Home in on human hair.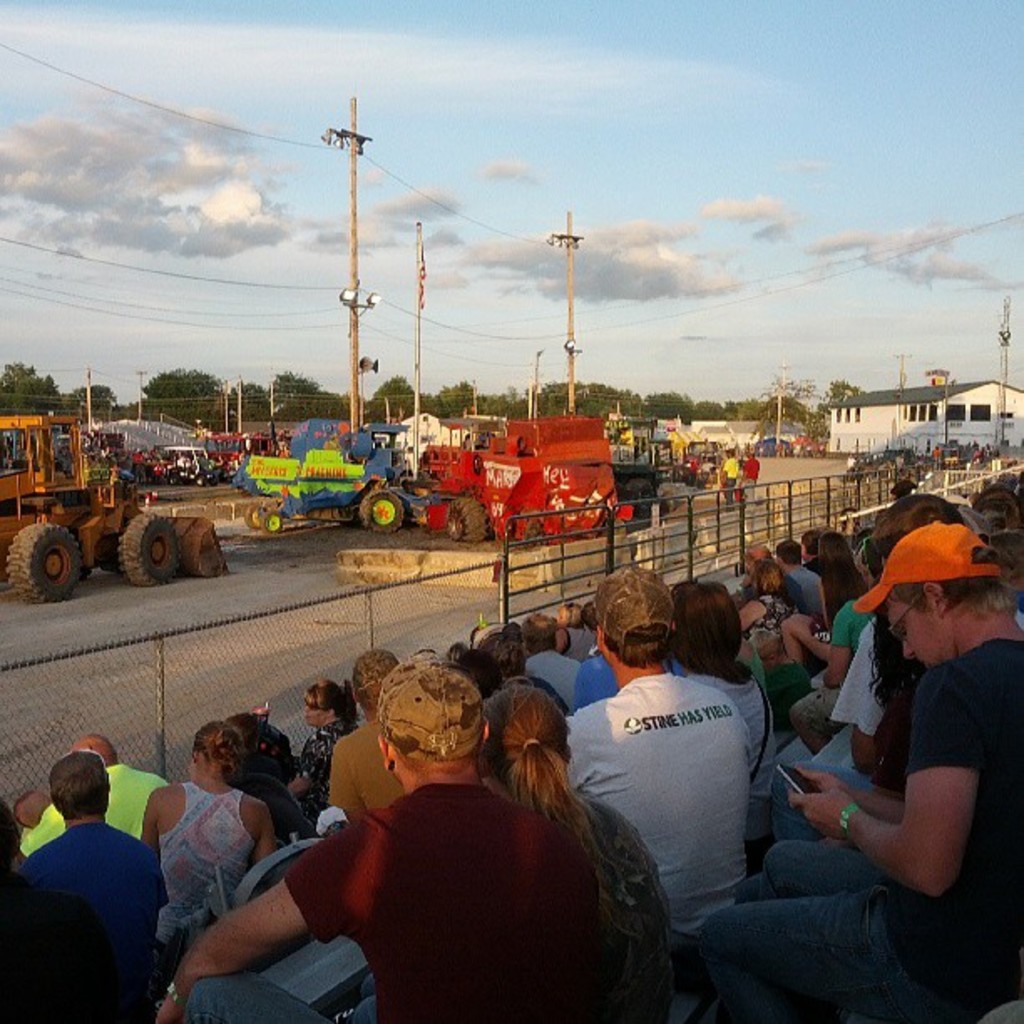
Homed in at {"x1": 892, "y1": 479, "x2": 920, "y2": 497}.
